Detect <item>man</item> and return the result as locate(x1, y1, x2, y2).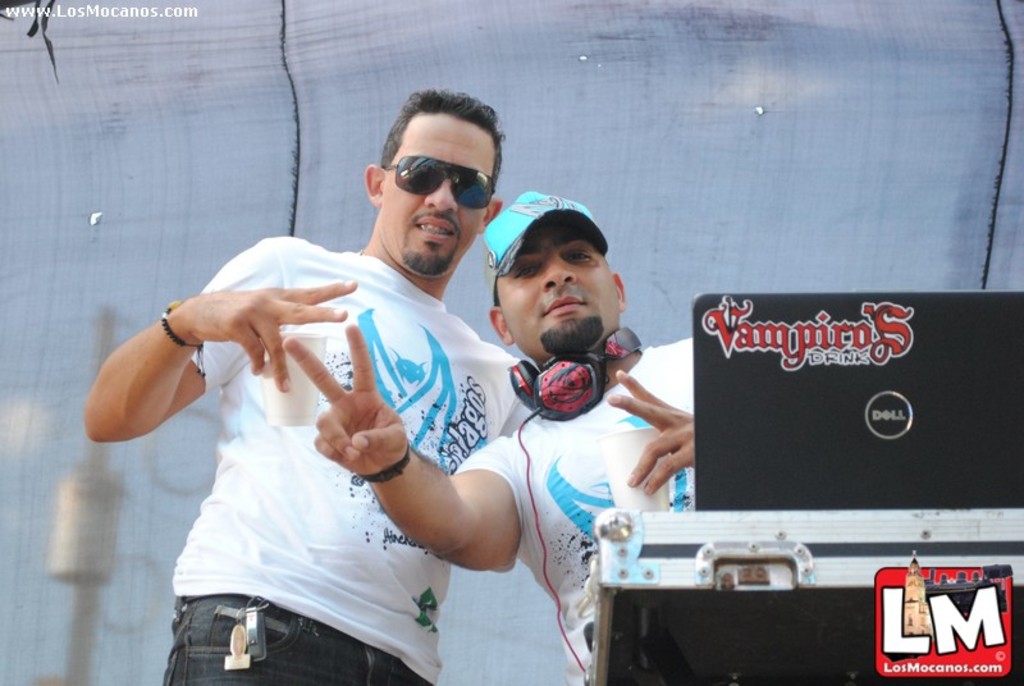
locate(81, 84, 527, 685).
